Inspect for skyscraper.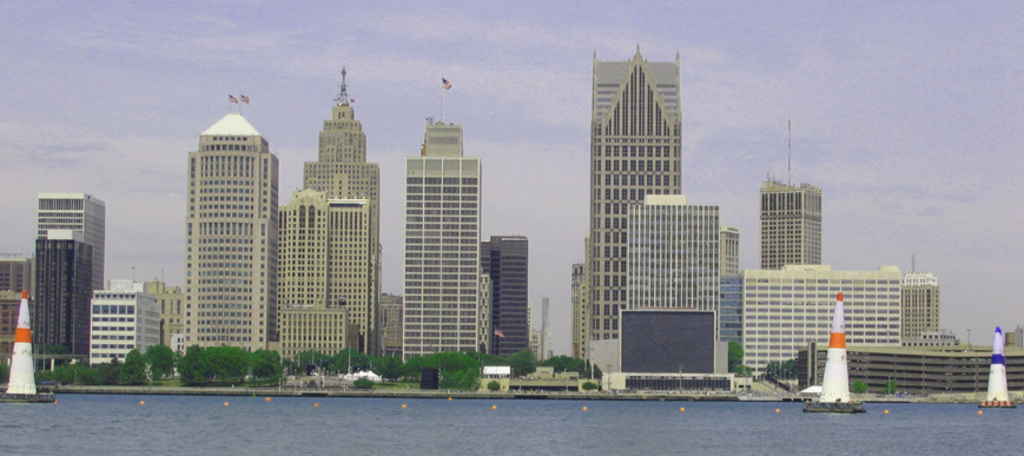
Inspection: locate(588, 42, 687, 371).
